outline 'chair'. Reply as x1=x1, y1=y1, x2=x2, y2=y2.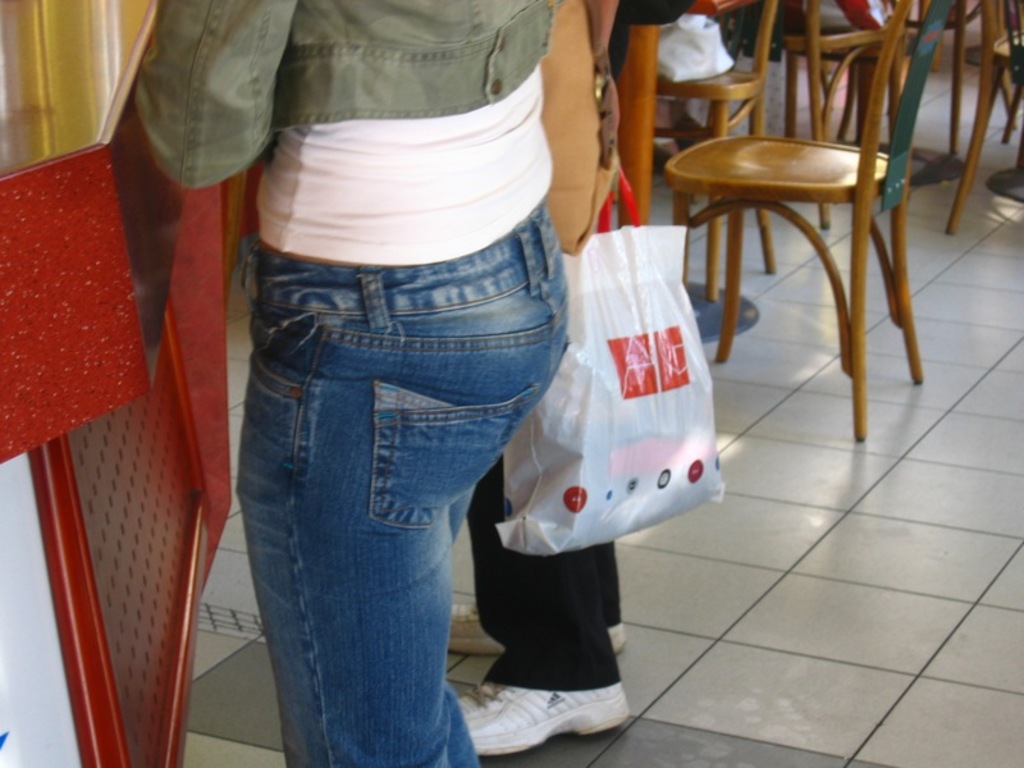
x1=942, y1=0, x2=1023, y2=234.
